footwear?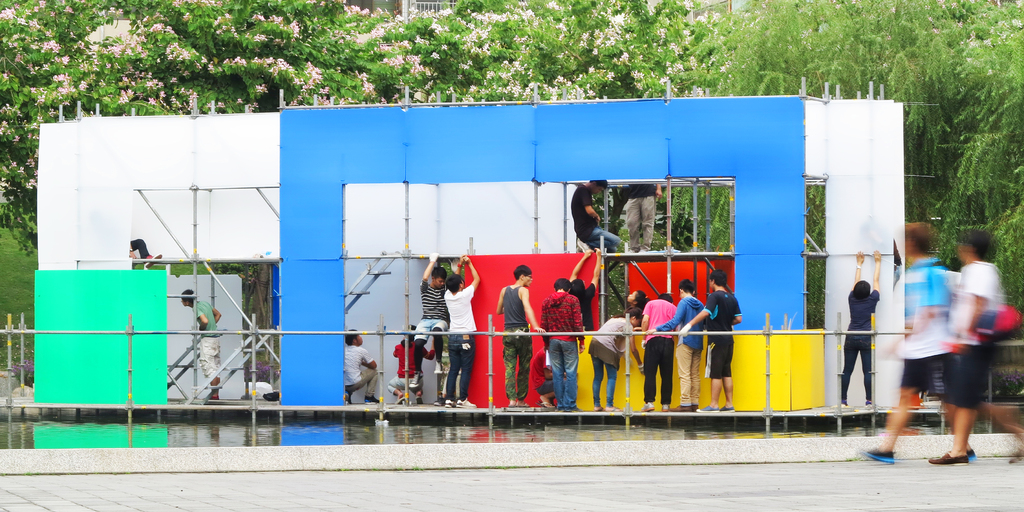
x1=445, y1=397, x2=459, y2=408
